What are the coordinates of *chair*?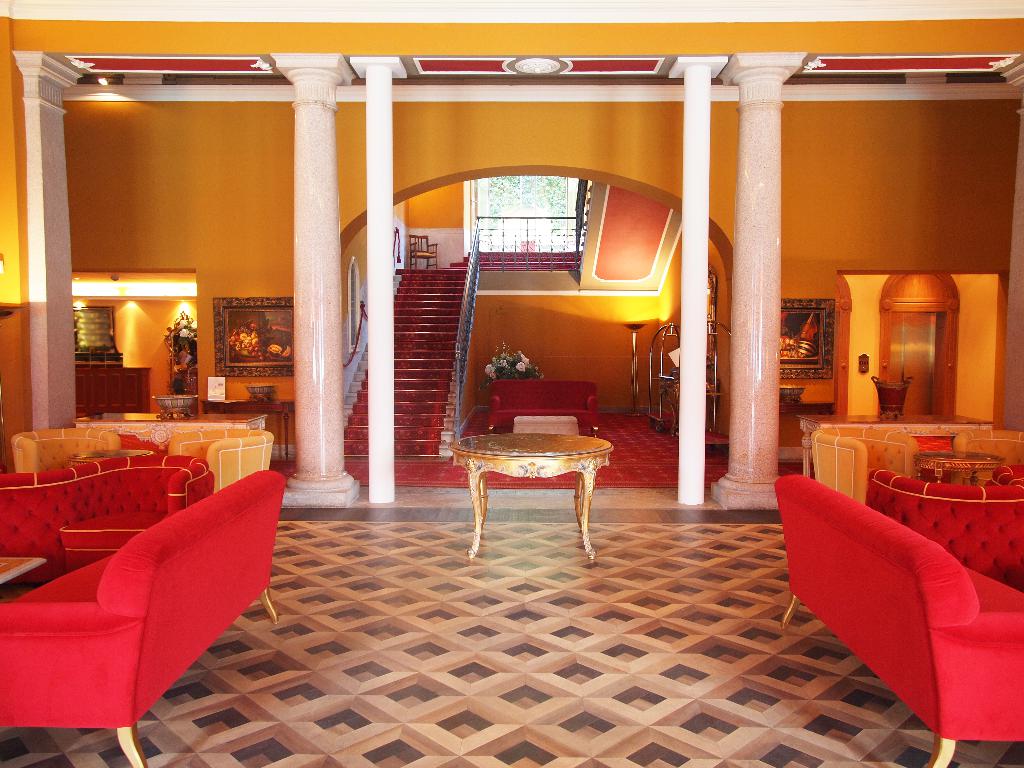
x1=805 y1=423 x2=918 y2=501.
